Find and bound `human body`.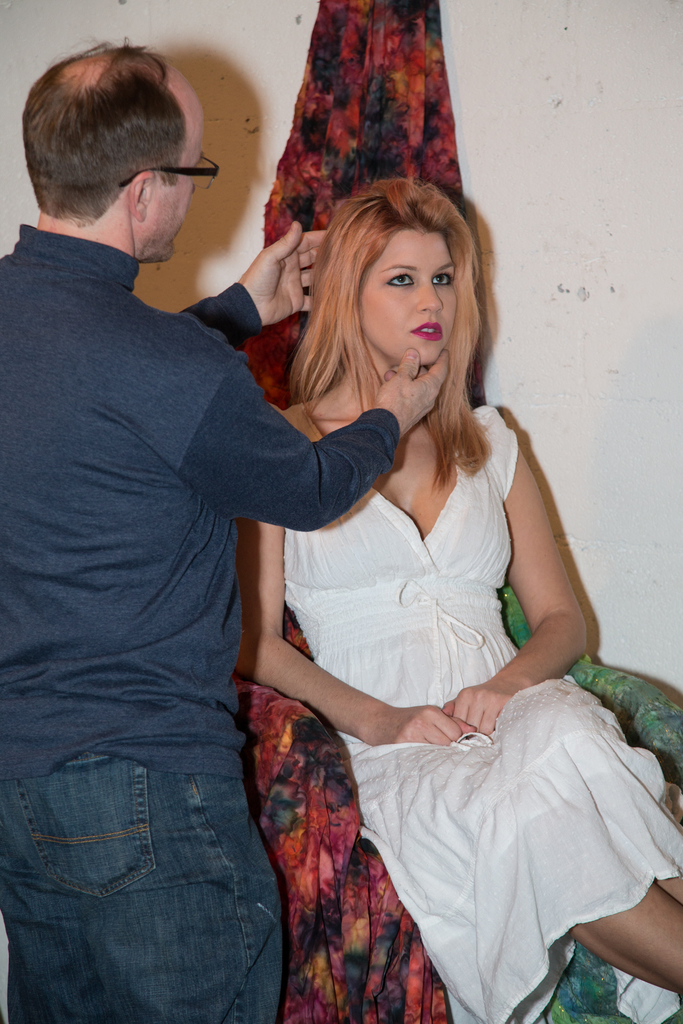
Bound: bbox=[0, 40, 452, 1023].
